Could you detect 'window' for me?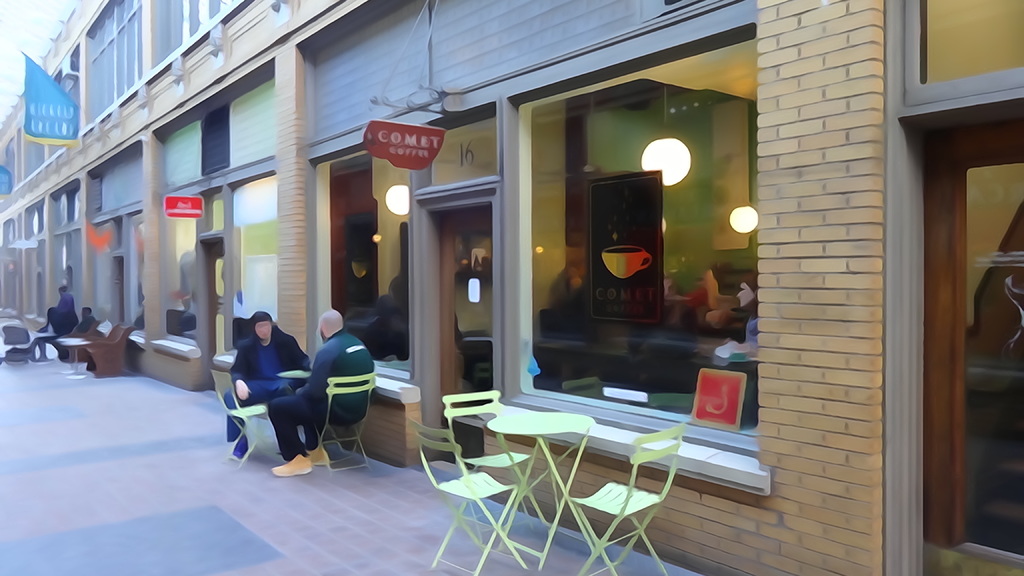
Detection result: box(86, 0, 141, 113).
